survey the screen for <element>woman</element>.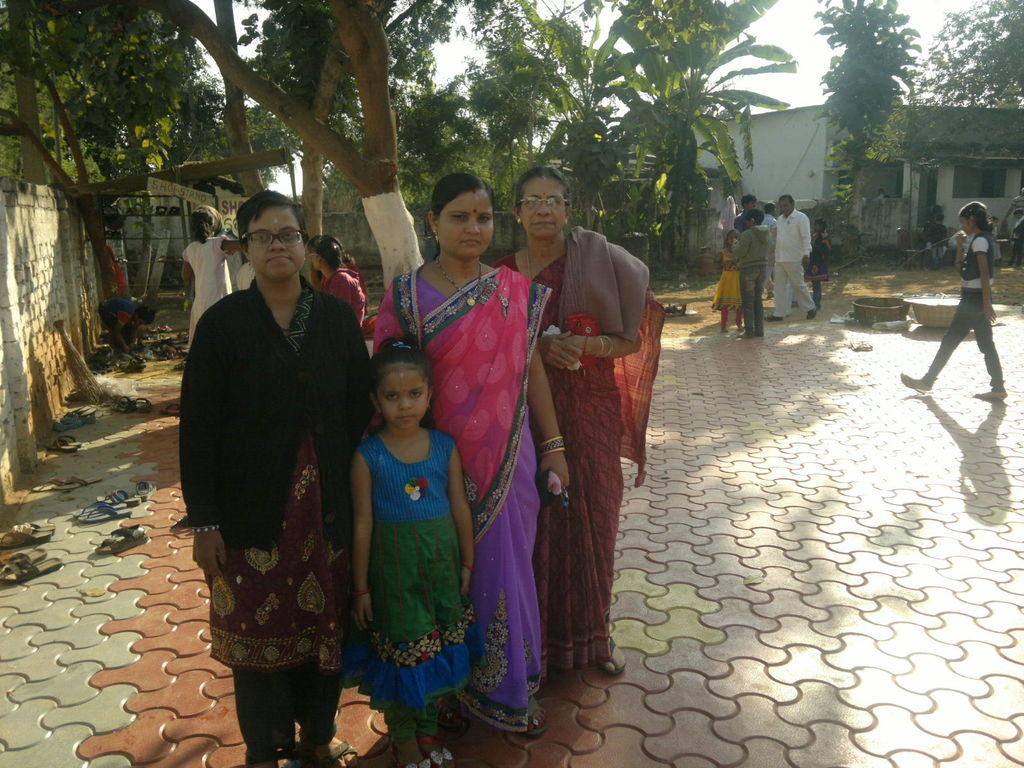
Survey found: locate(491, 164, 664, 678).
